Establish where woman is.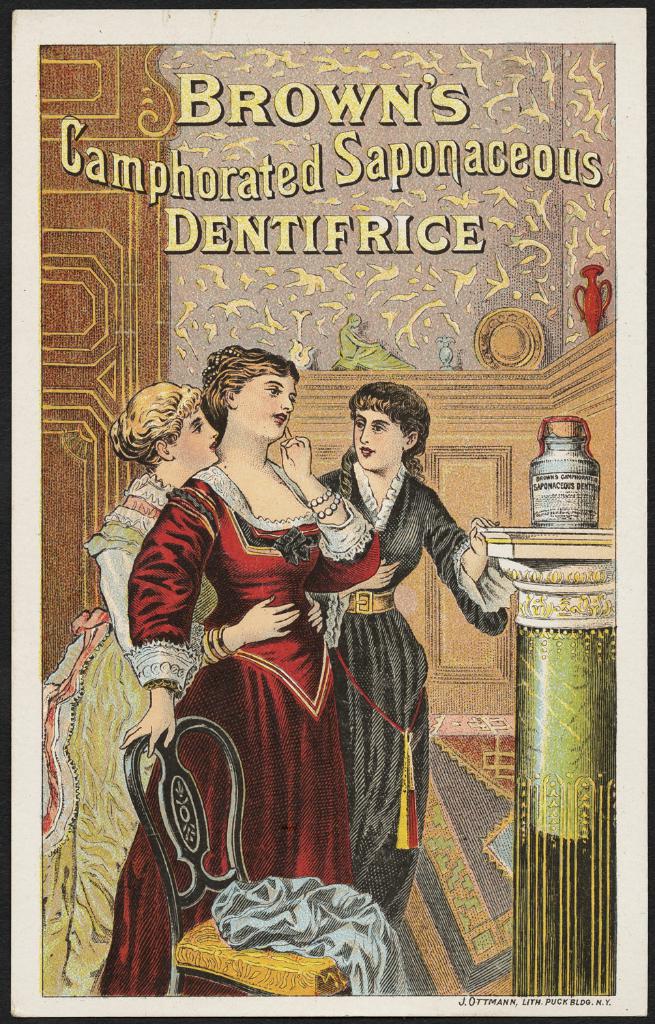
Established at (x1=18, y1=377, x2=301, y2=990).
